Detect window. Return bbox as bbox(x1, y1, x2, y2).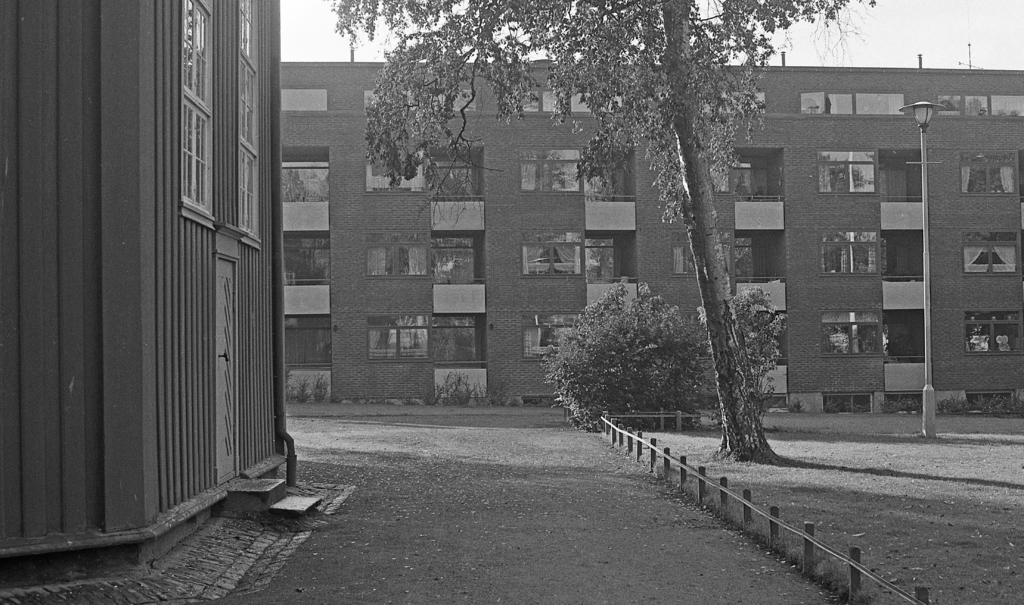
bbox(279, 84, 321, 108).
